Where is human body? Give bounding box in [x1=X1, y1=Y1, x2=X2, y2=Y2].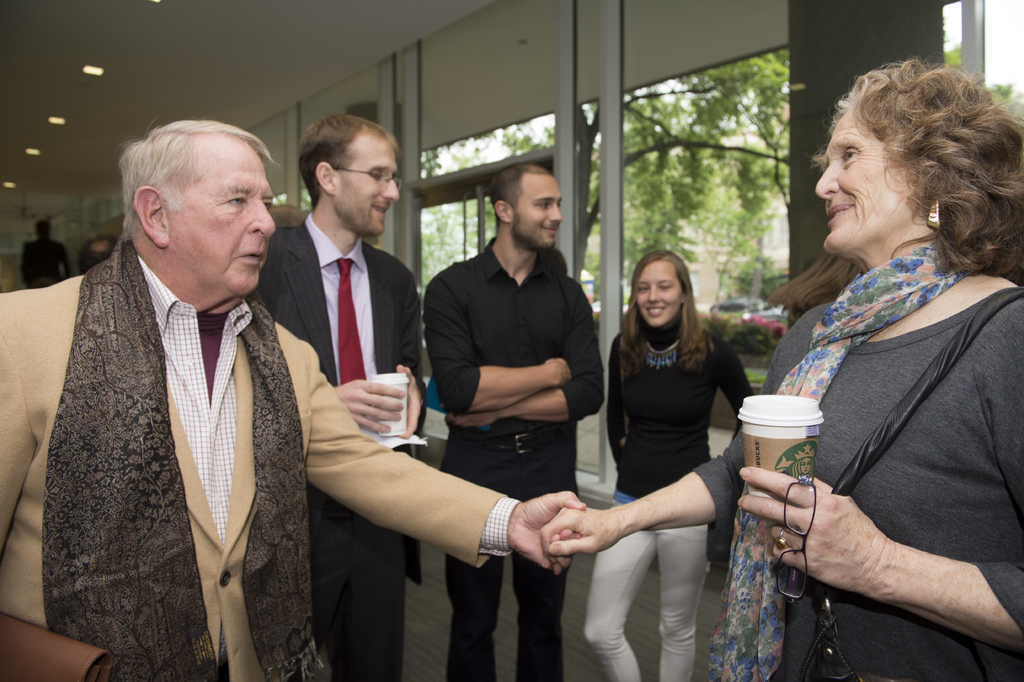
[x1=531, y1=51, x2=1023, y2=681].
